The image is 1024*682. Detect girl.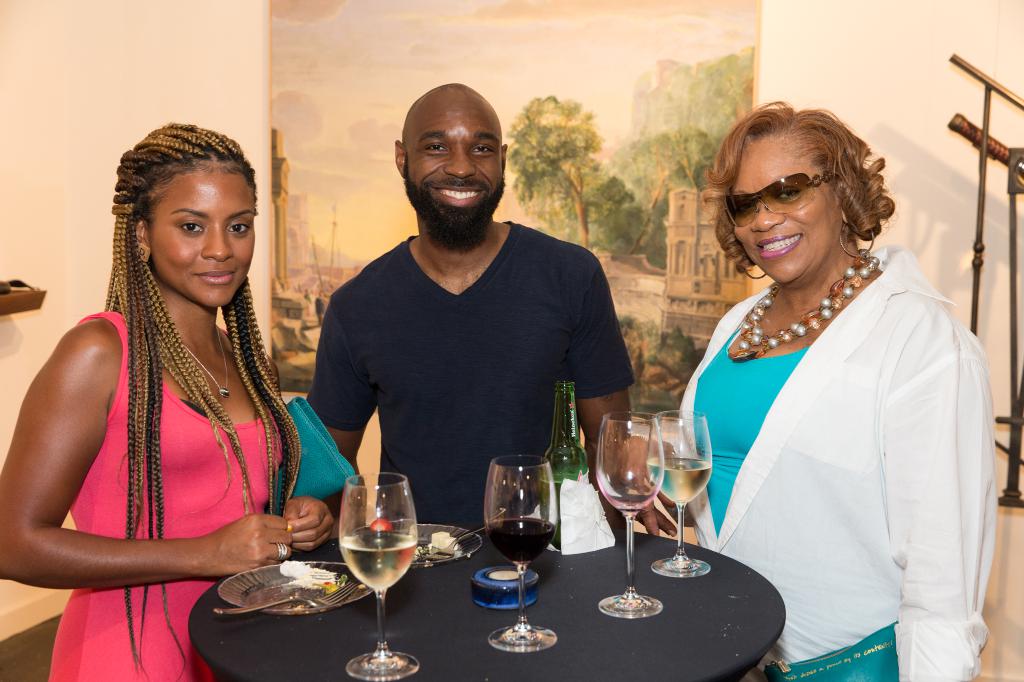
Detection: {"left": 0, "top": 120, "right": 334, "bottom": 681}.
